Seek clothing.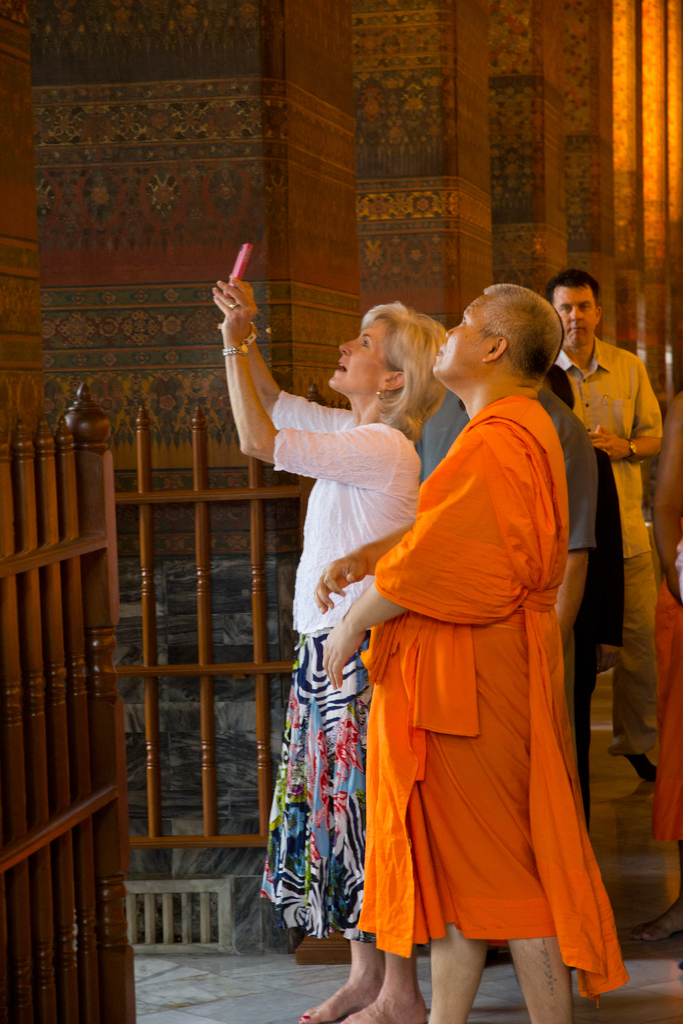
550, 337, 666, 761.
